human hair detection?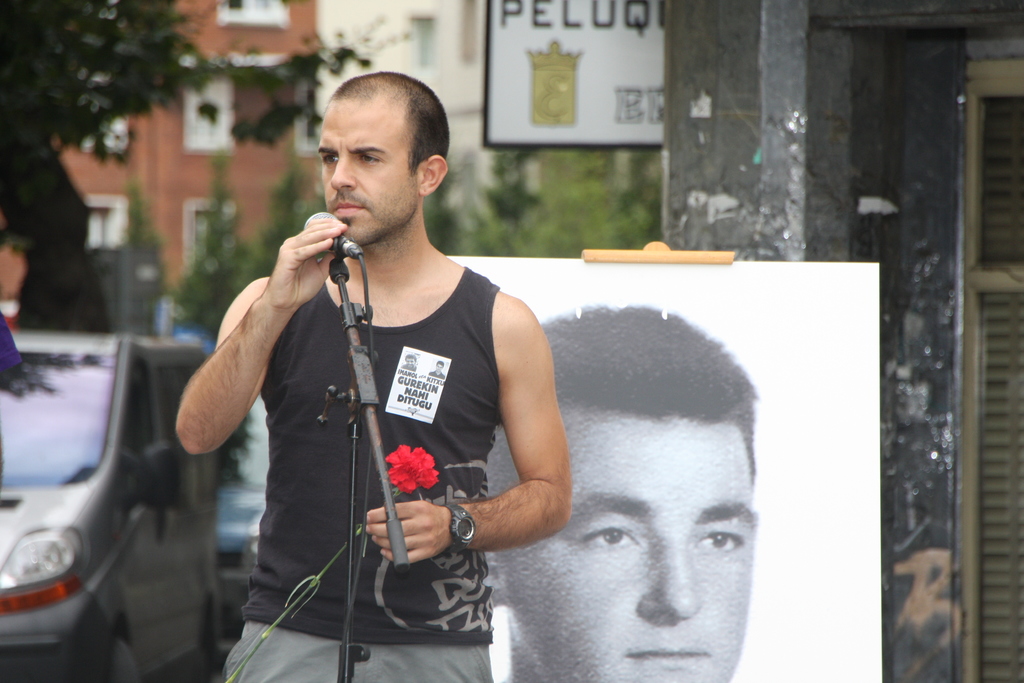
328, 69, 451, 180
